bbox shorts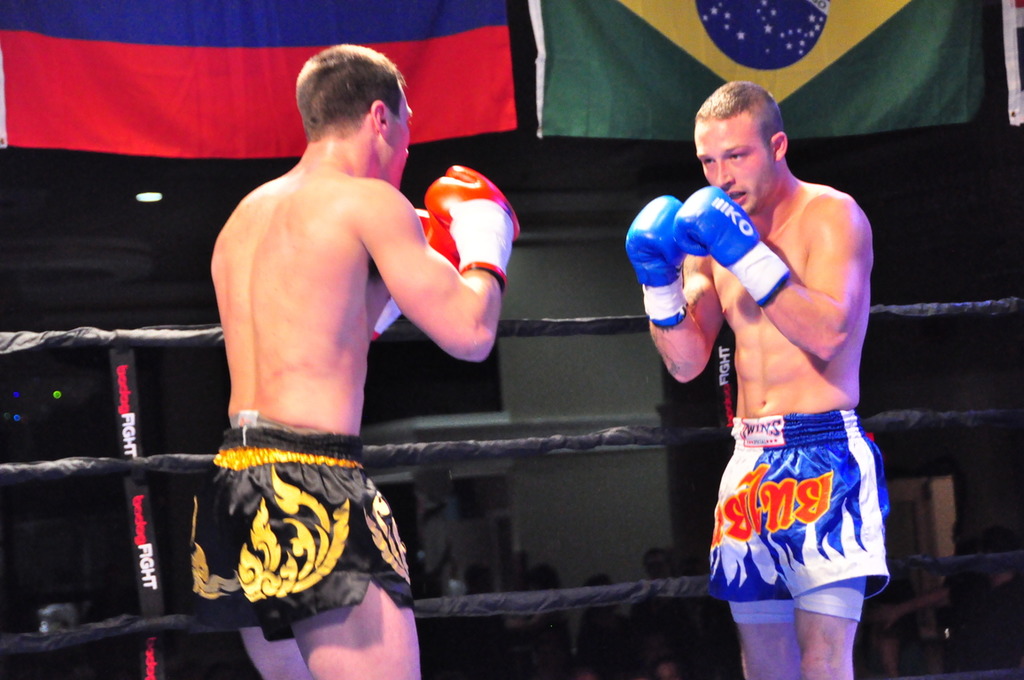
[left=187, top=411, right=408, bottom=640]
